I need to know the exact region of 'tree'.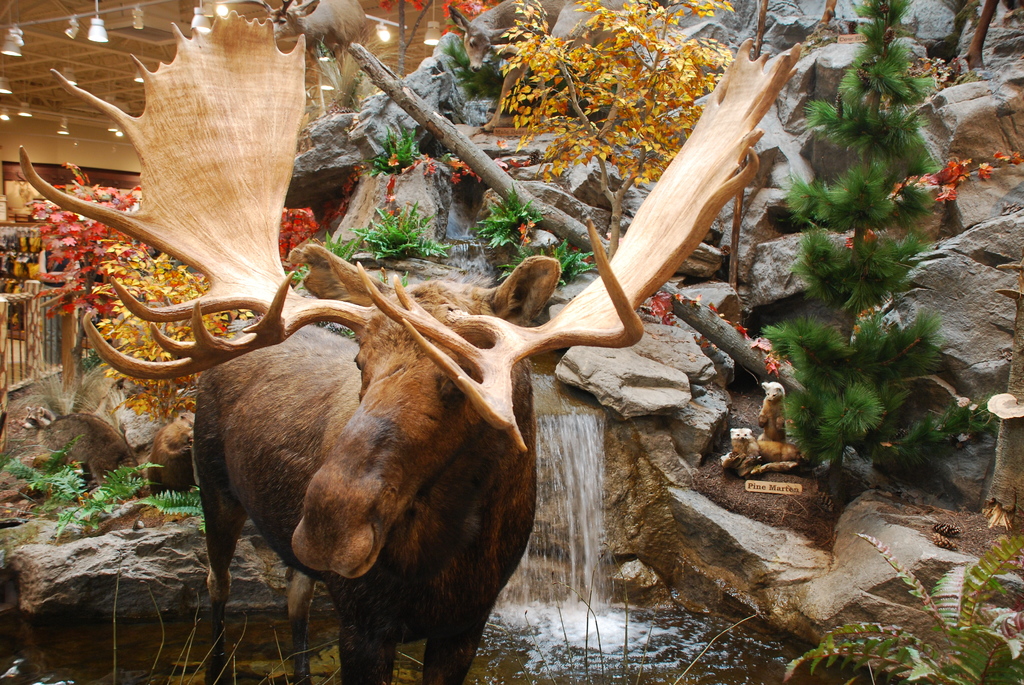
Region: 982/256/1023/524.
